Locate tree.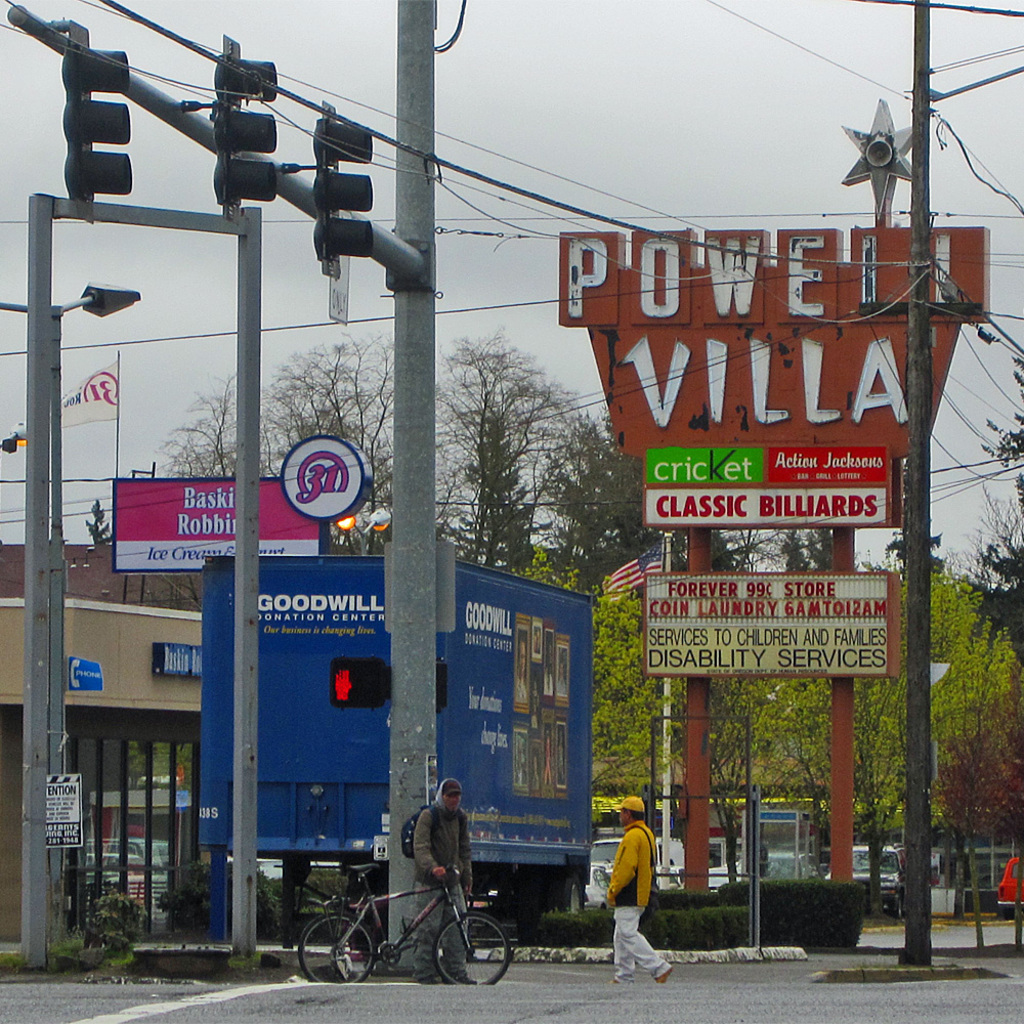
Bounding box: pyautogui.locateOnScreen(161, 329, 402, 563).
